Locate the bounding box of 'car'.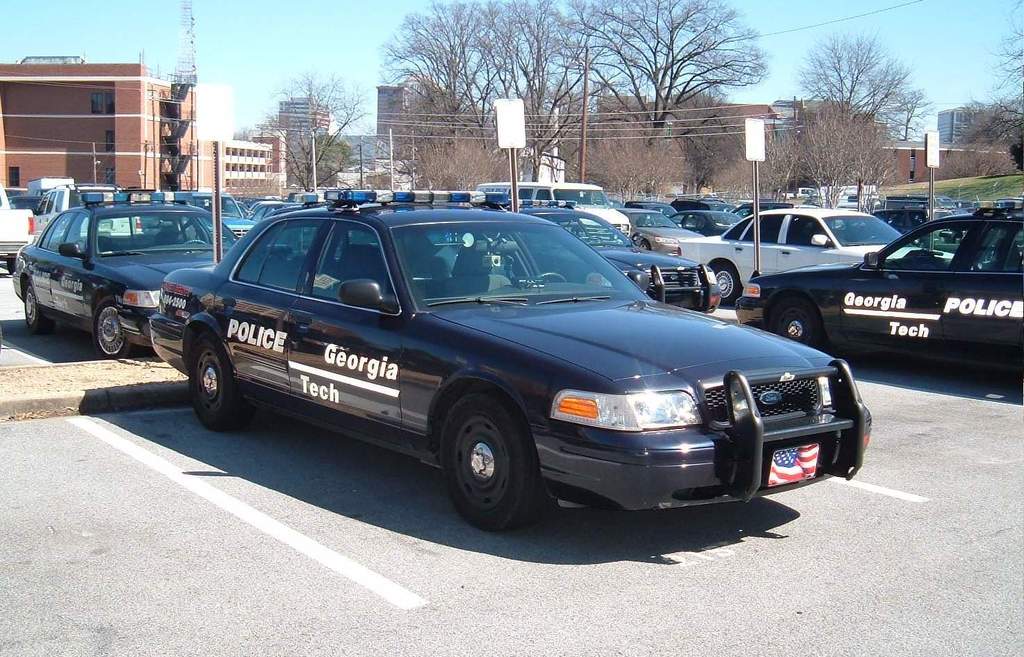
Bounding box: left=875, top=204, right=957, bottom=234.
